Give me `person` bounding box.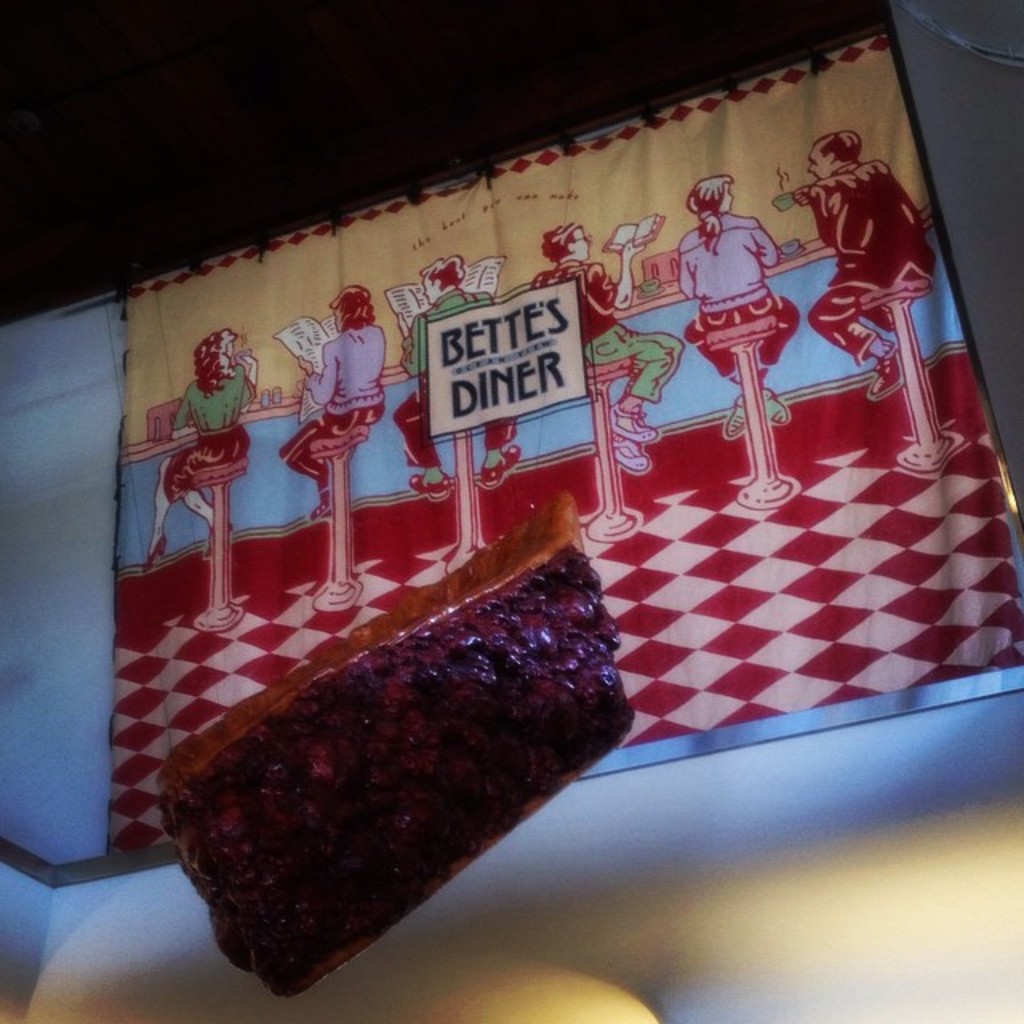
Rect(530, 221, 683, 474).
